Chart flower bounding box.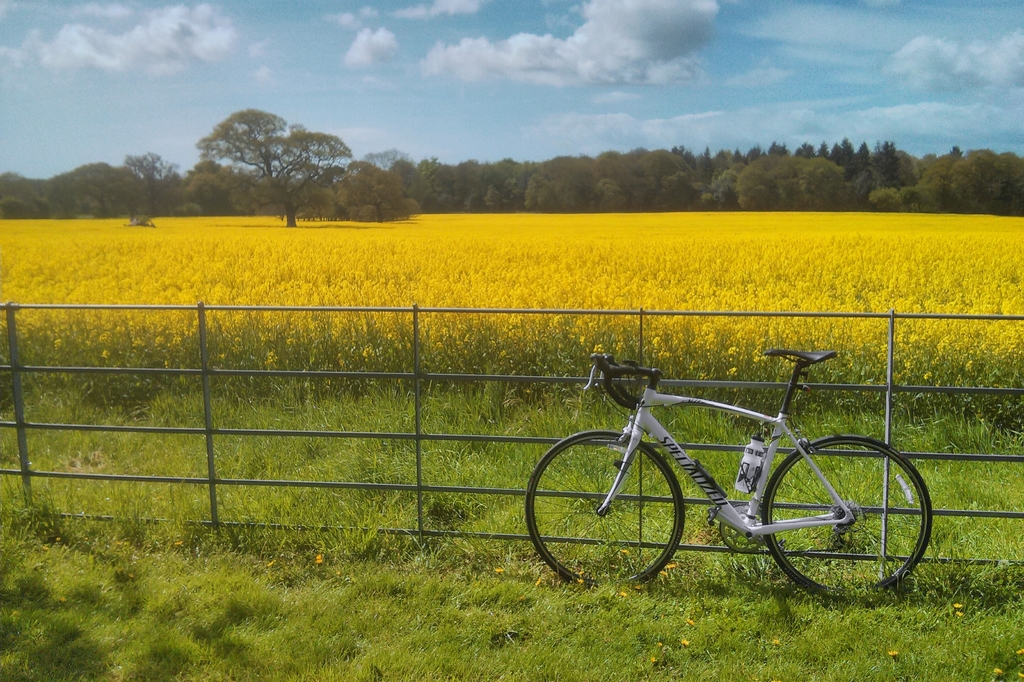
Charted: region(950, 599, 967, 610).
